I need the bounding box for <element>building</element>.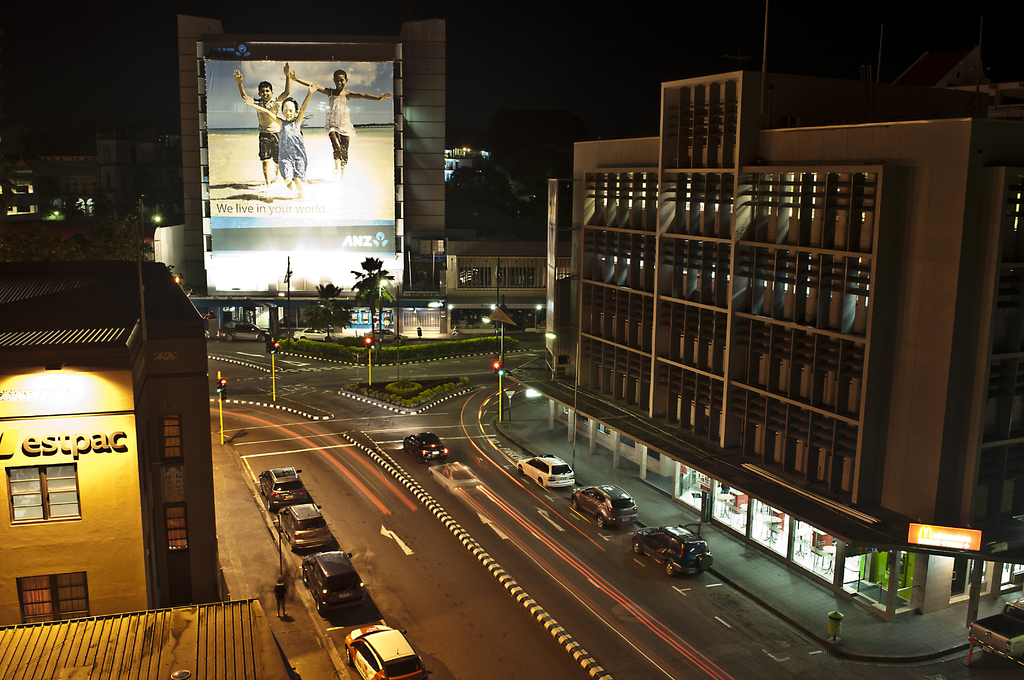
Here it is: box=[502, 0, 1023, 620].
